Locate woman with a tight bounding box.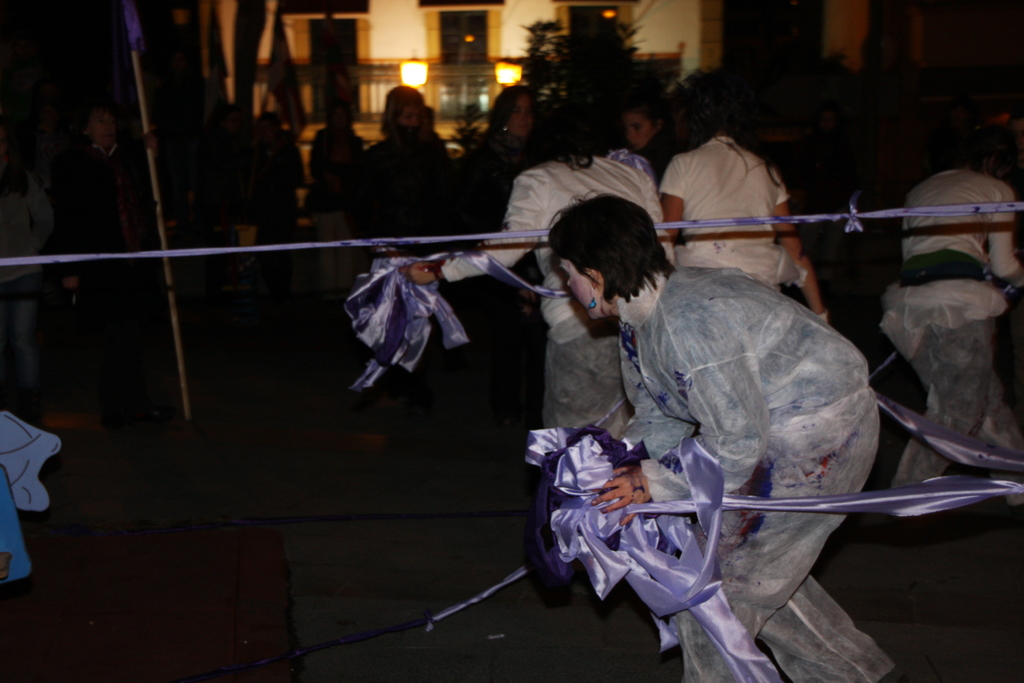
Rect(0, 136, 60, 423).
